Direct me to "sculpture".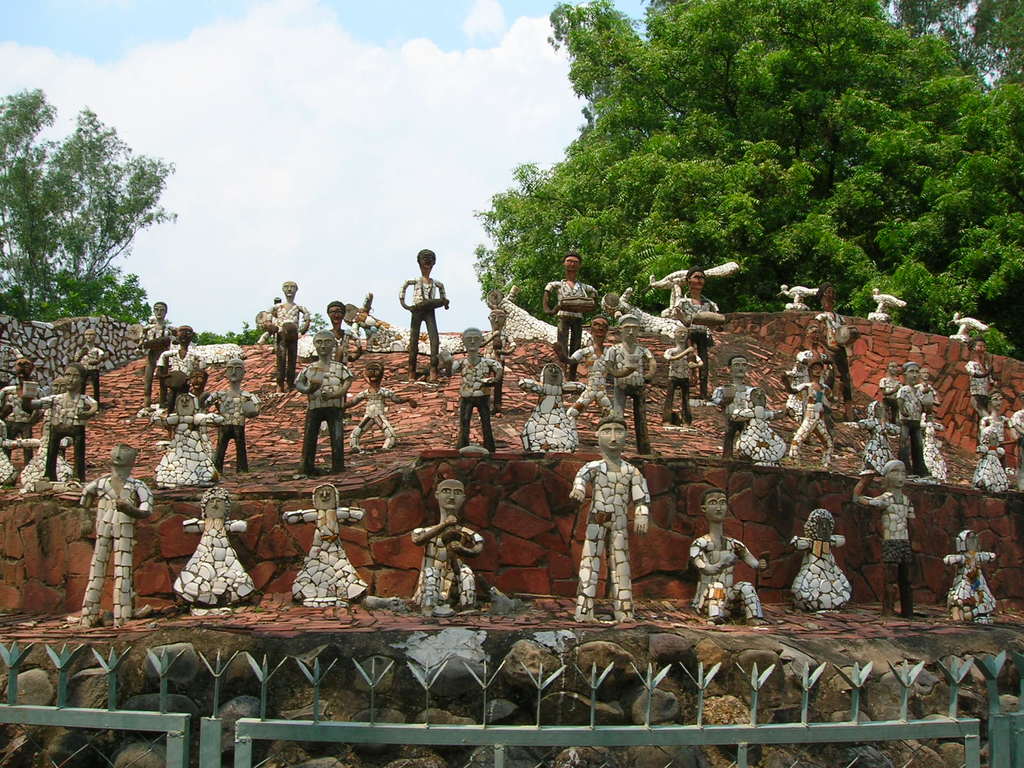
Direction: 541, 248, 599, 379.
